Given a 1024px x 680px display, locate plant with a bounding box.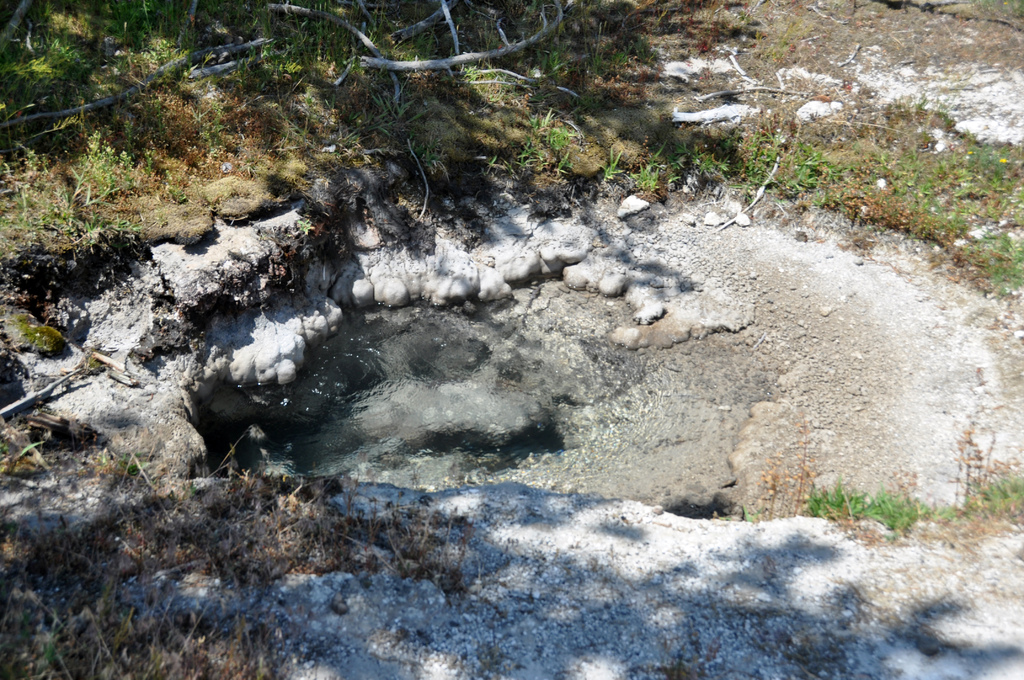
Located: left=667, top=142, right=694, bottom=159.
